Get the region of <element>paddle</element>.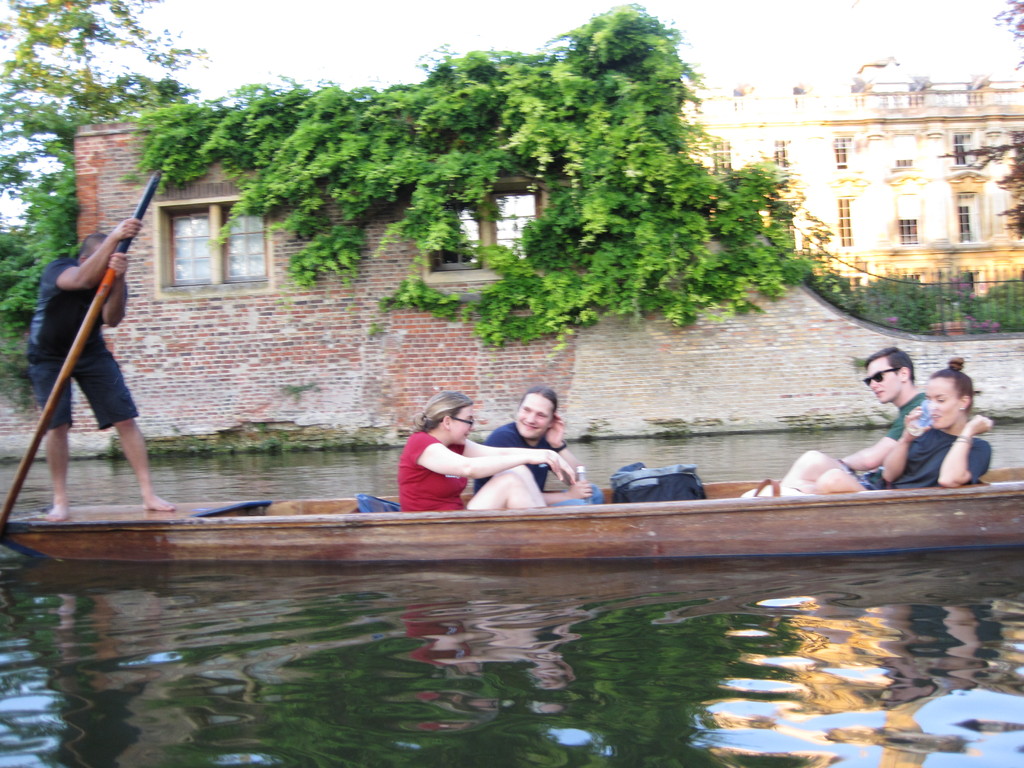
(x1=1, y1=172, x2=166, y2=543).
